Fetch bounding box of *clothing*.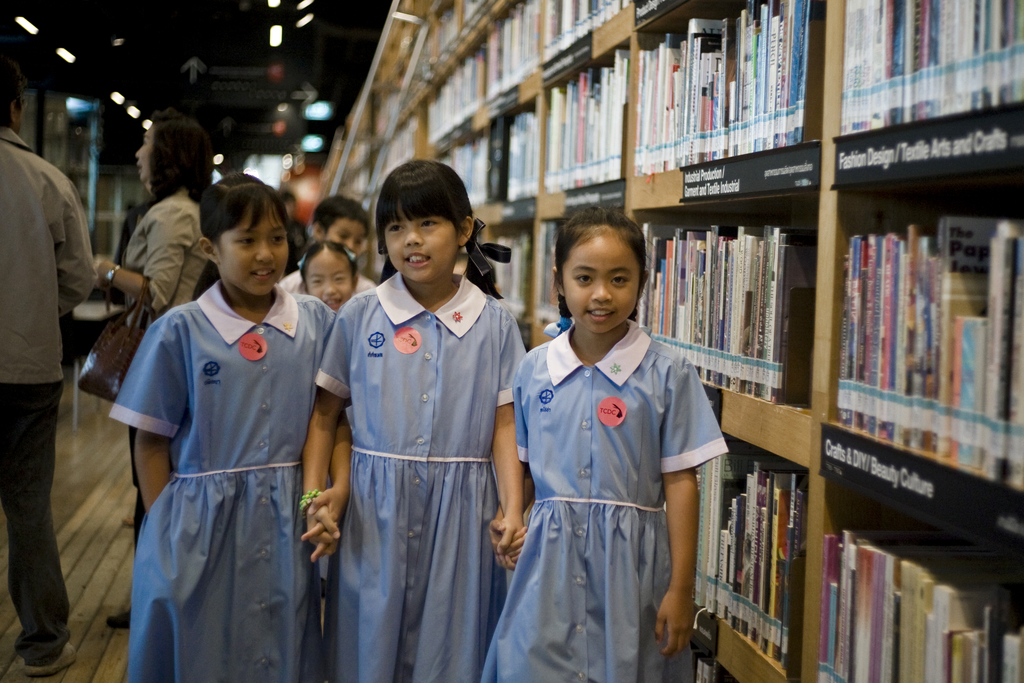
Bbox: region(309, 267, 531, 682).
